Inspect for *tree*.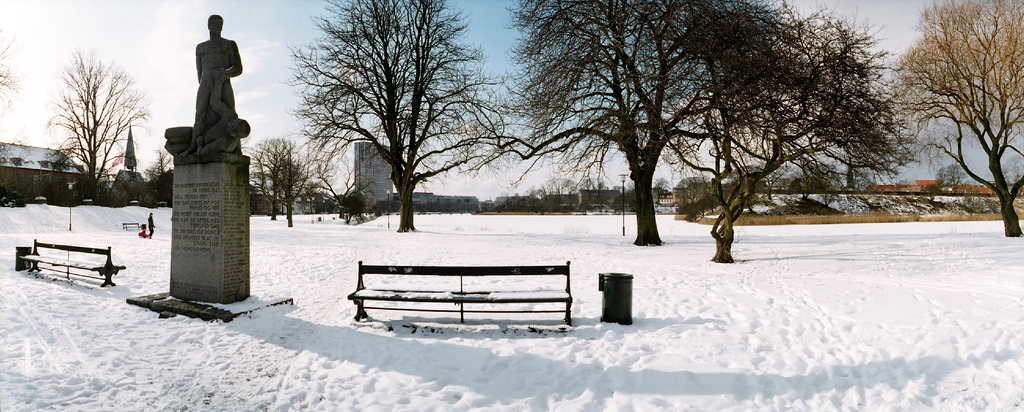
Inspection: {"left": 136, "top": 150, "right": 173, "bottom": 199}.
